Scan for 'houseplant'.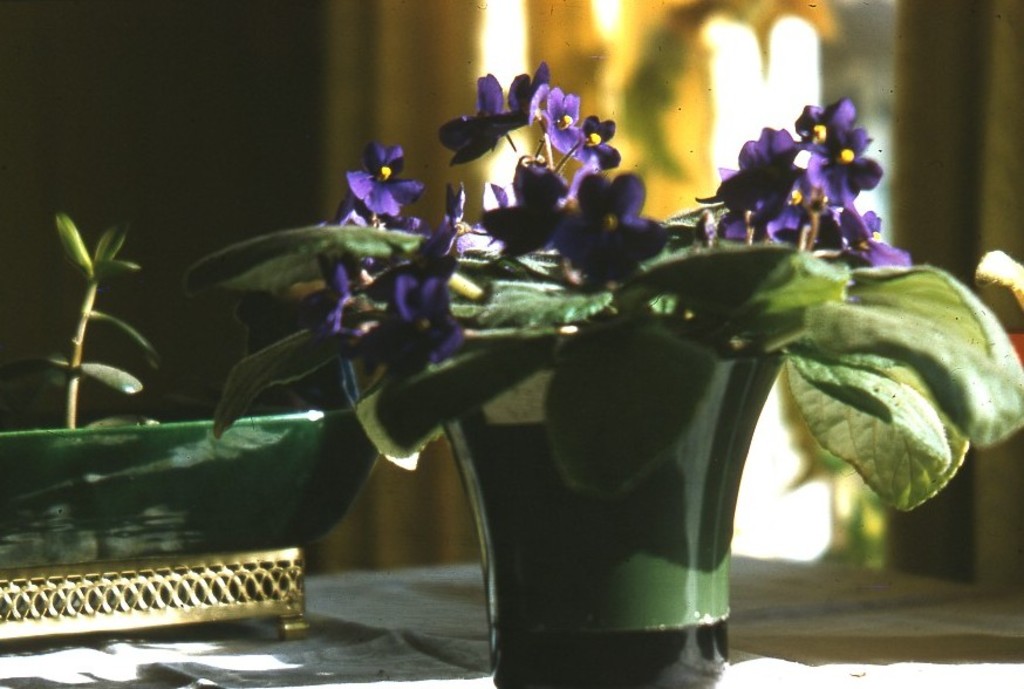
Scan result: box(0, 214, 388, 573).
